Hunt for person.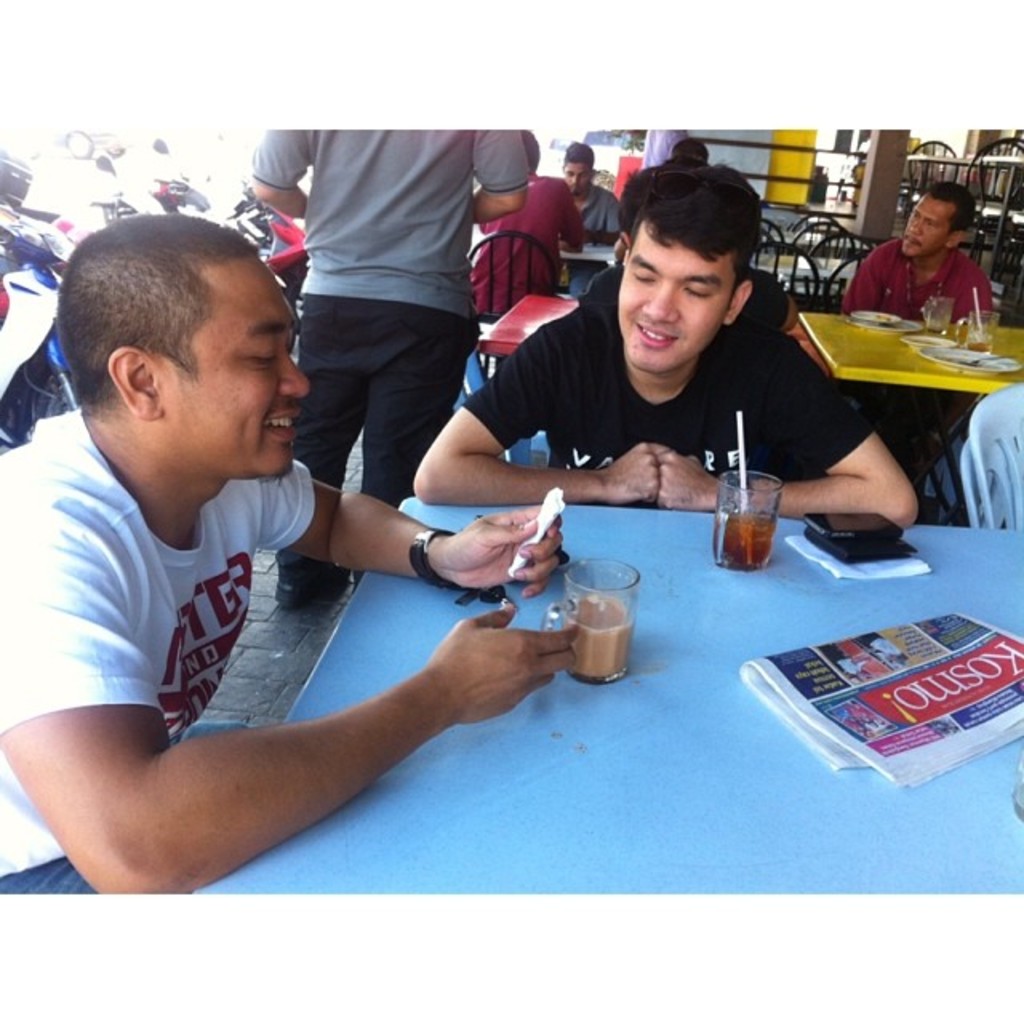
Hunted down at l=245, t=118, r=528, b=606.
